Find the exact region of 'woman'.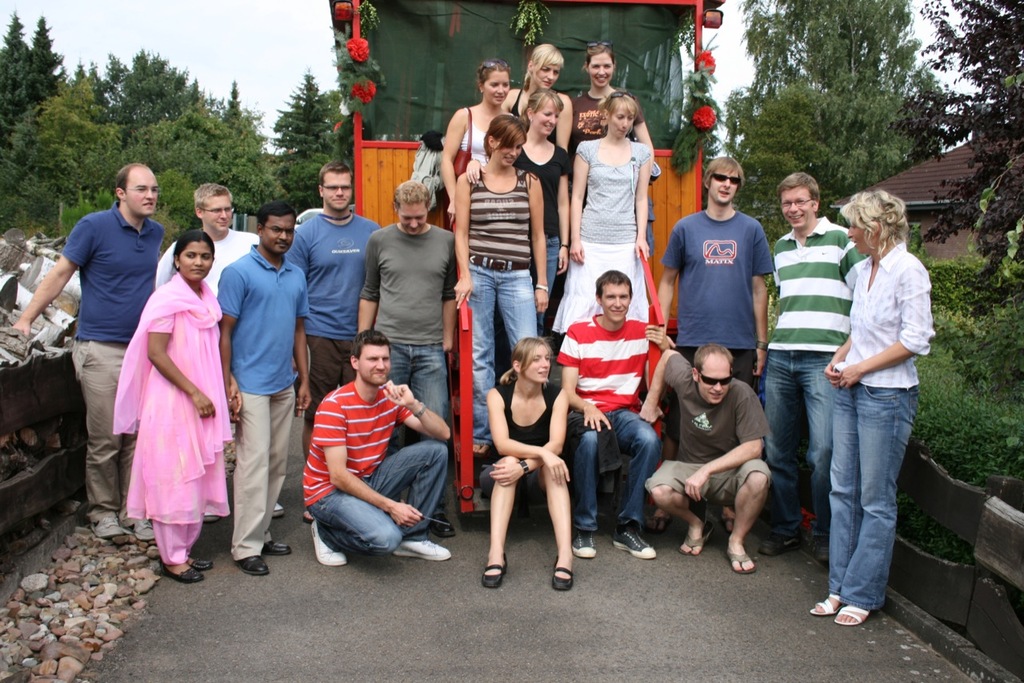
Exact region: <region>549, 108, 651, 334</region>.
